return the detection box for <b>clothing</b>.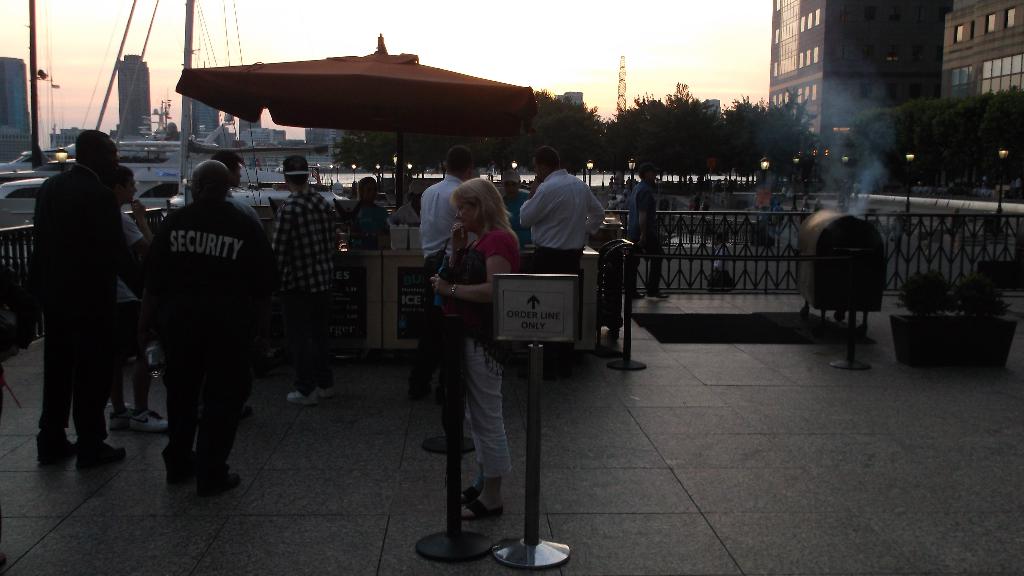
(x1=630, y1=180, x2=669, y2=294).
